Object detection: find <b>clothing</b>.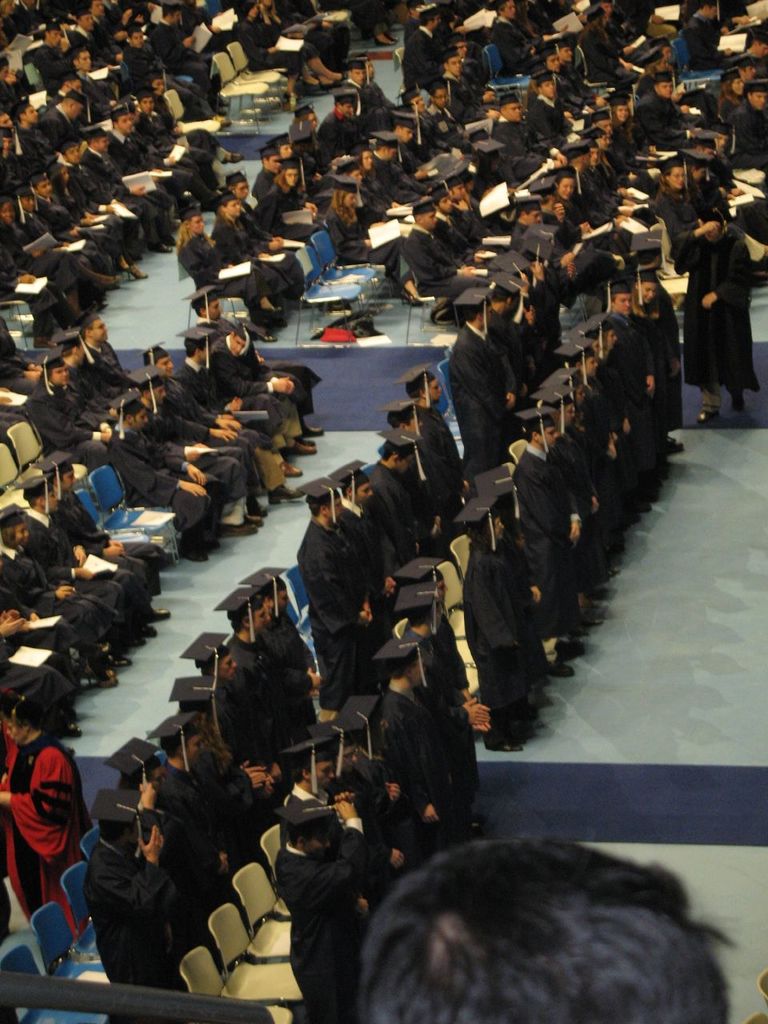
left=527, top=90, right=575, bottom=142.
